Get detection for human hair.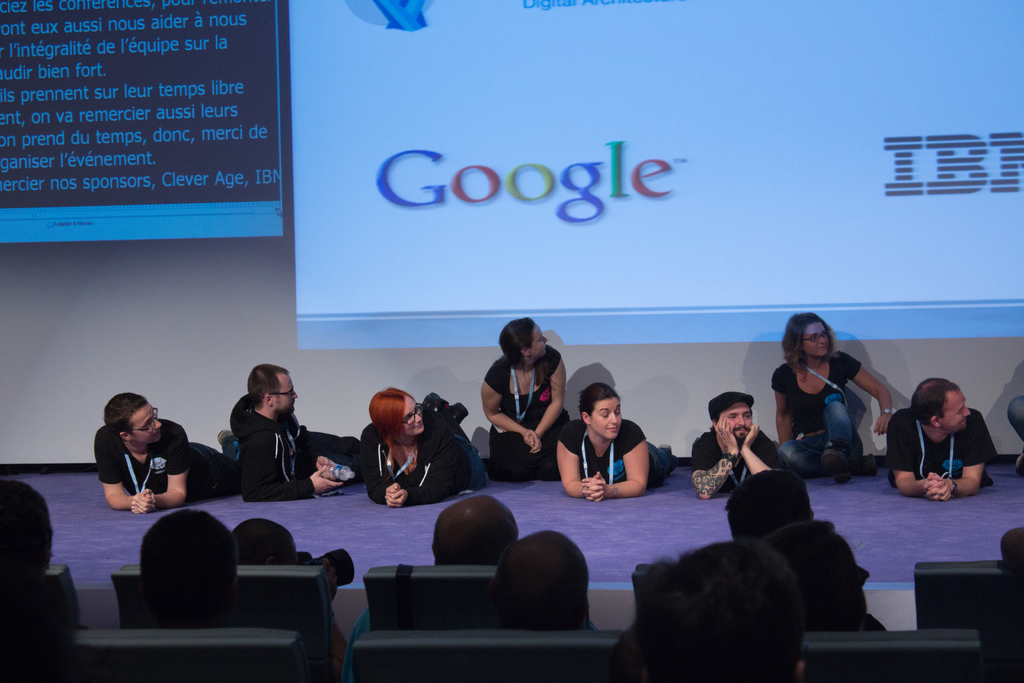
Detection: l=634, t=550, r=834, b=682.
